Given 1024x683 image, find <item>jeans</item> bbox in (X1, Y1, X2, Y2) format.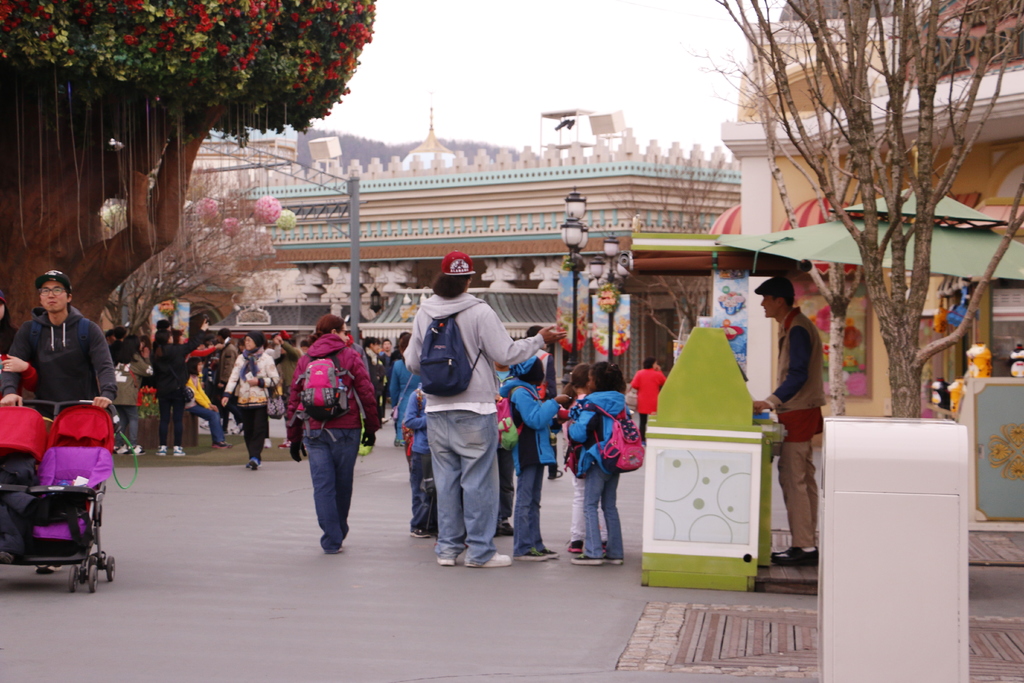
(287, 434, 357, 555).
